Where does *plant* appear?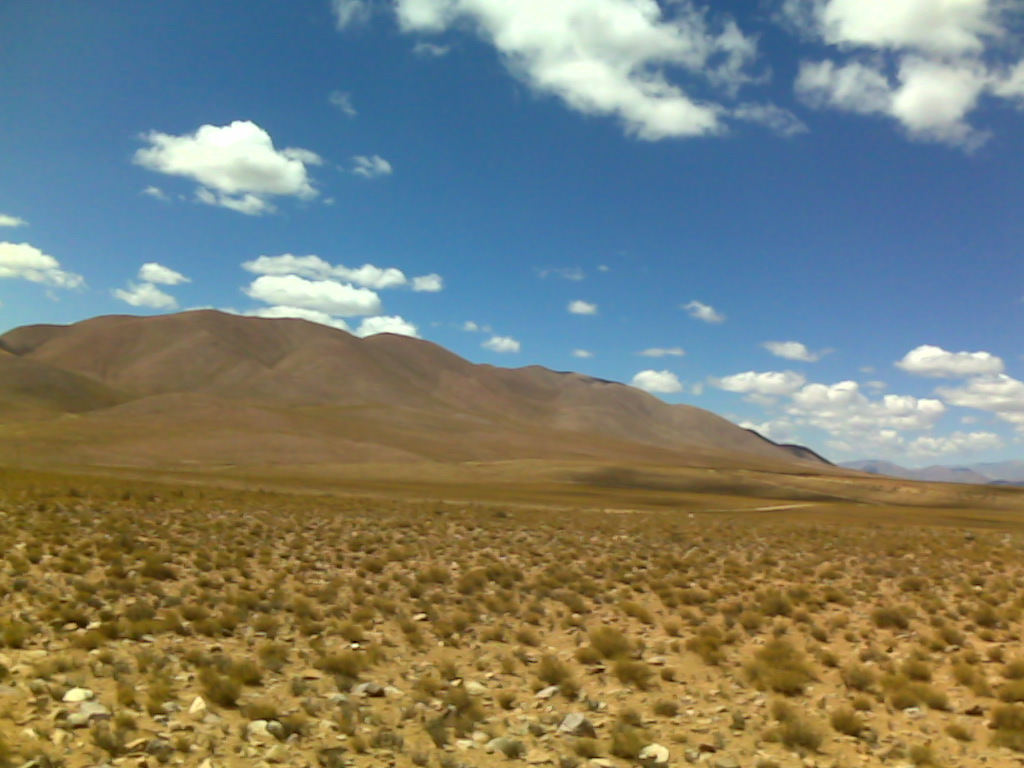
Appears at <bbox>112, 708, 139, 730</bbox>.
